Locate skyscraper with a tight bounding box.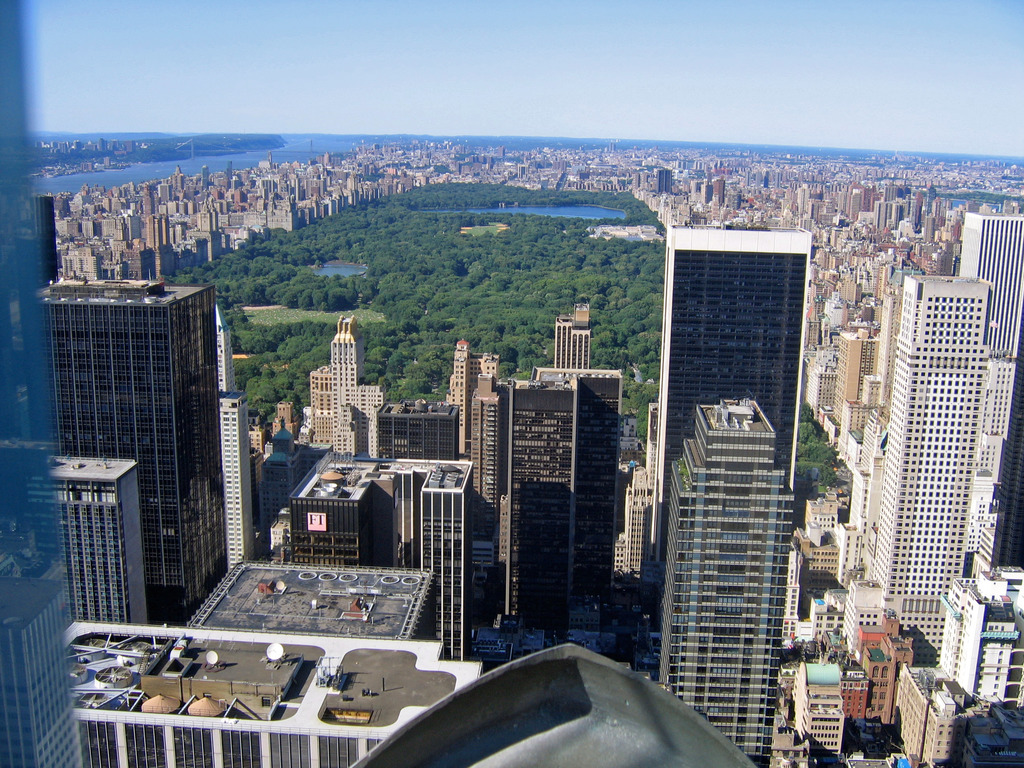
[940,564,1023,723].
